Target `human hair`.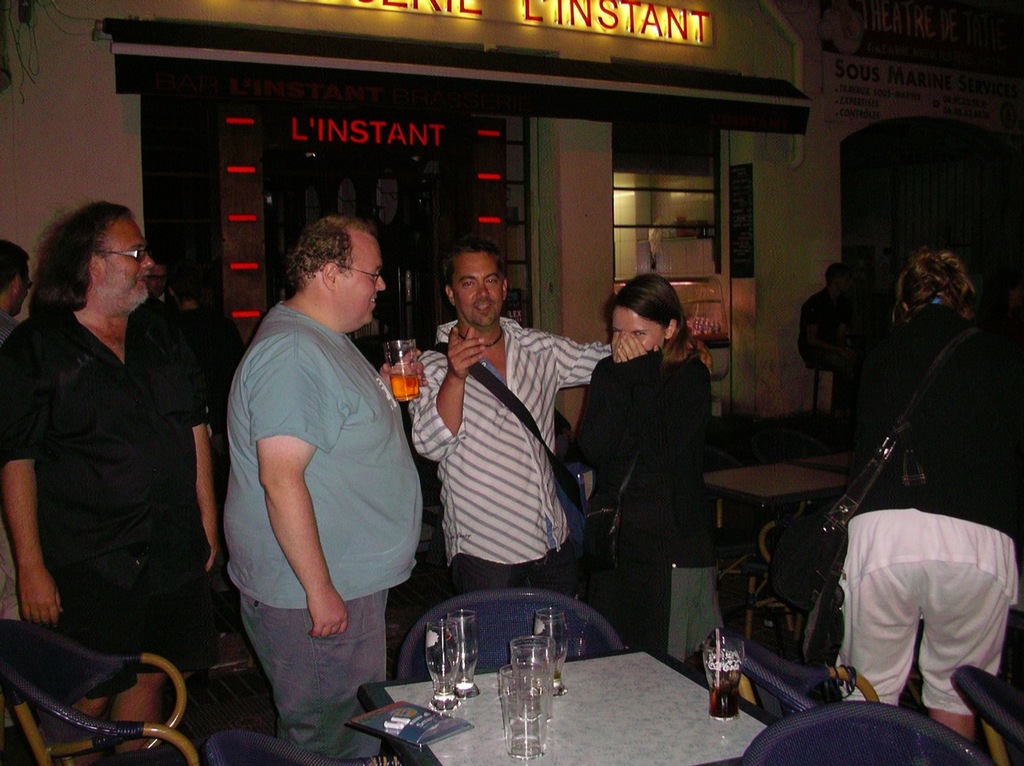
Target region: bbox=(26, 199, 134, 313).
